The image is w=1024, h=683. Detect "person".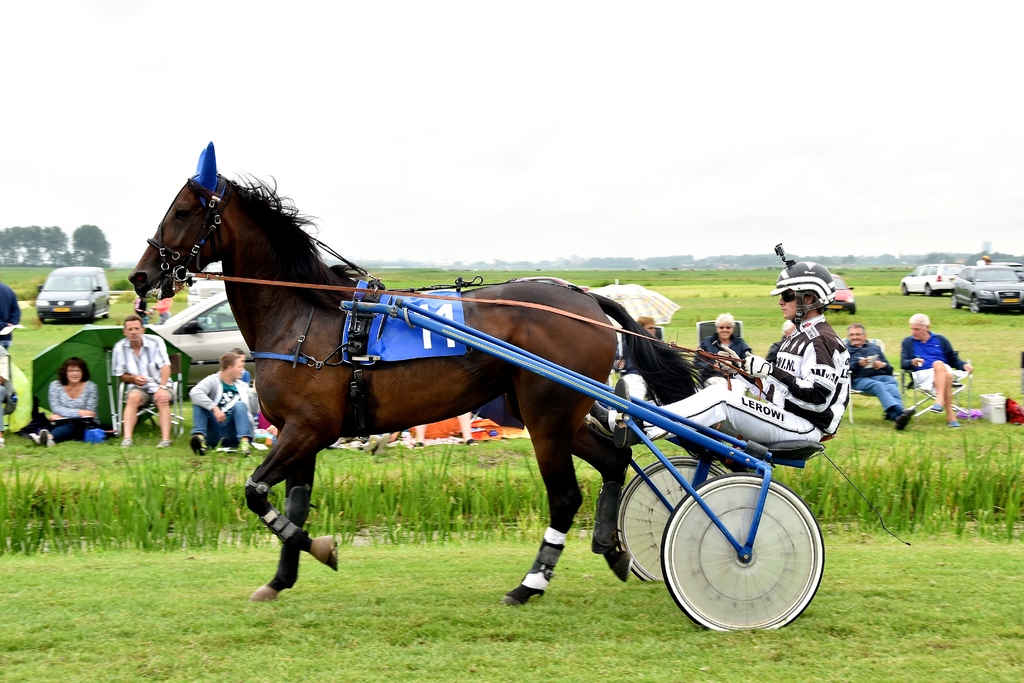
Detection: box=[915, 315, 974, 436].
